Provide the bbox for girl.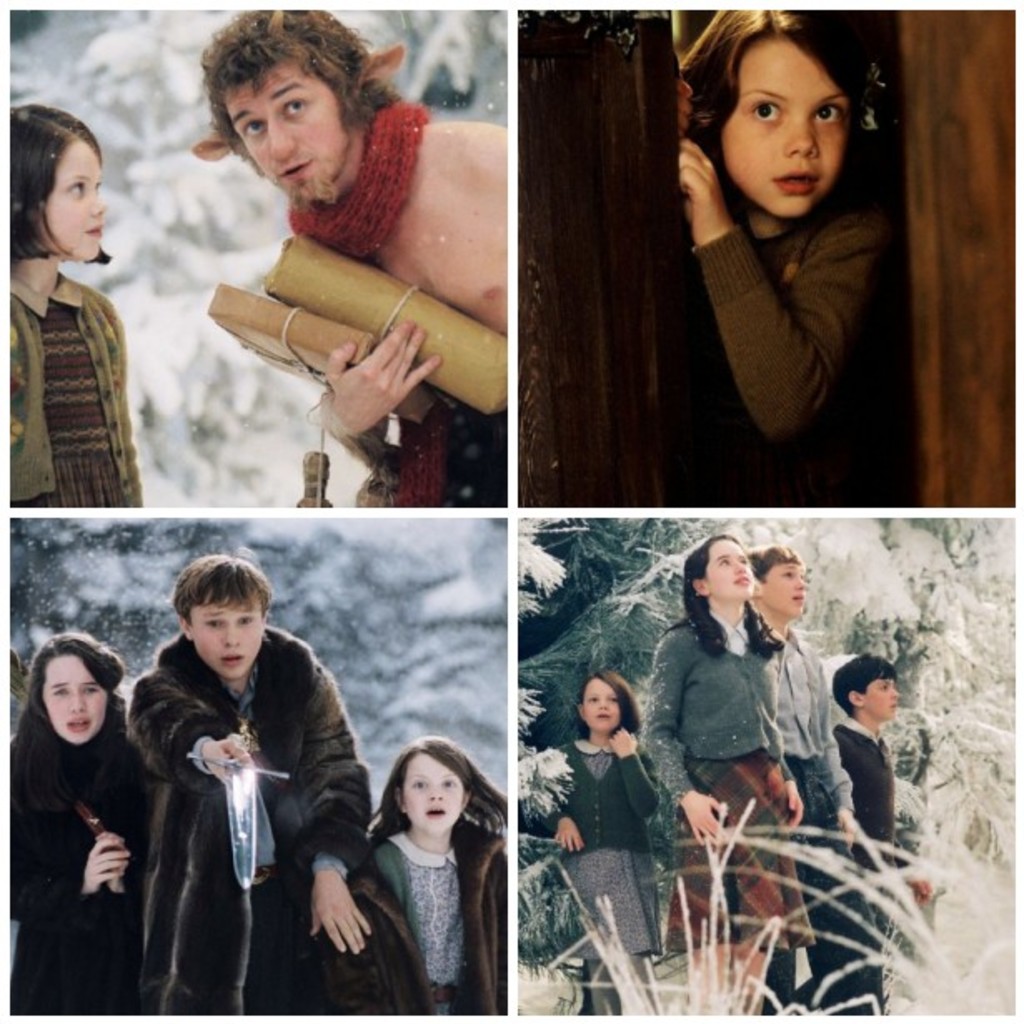
region(529, 673, 664, 1011).
